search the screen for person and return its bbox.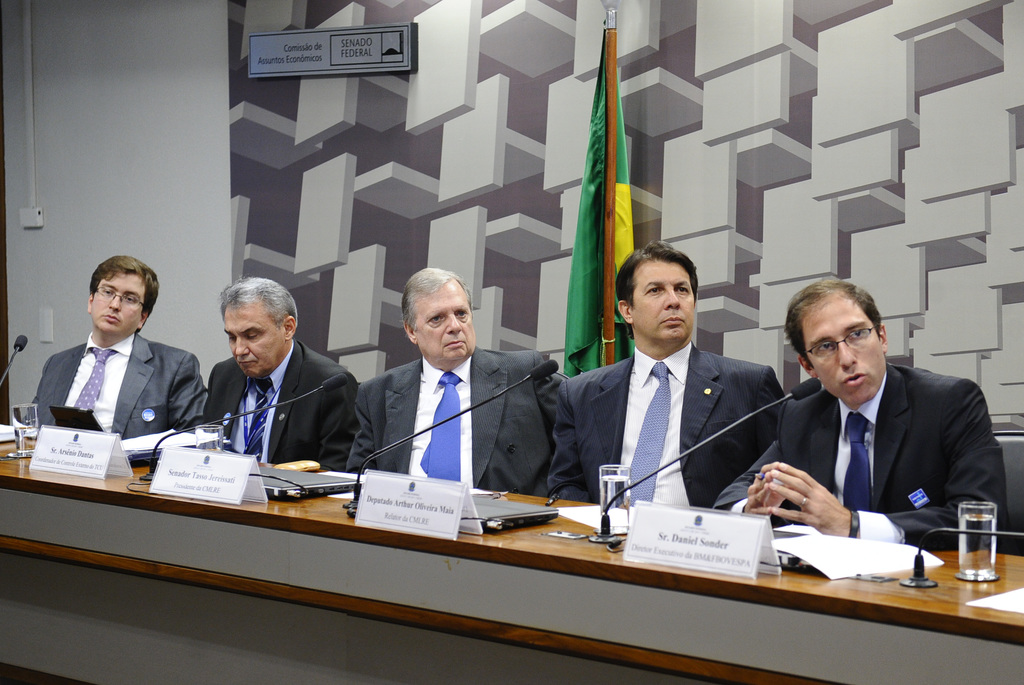
Found: 347/264/562/500.
